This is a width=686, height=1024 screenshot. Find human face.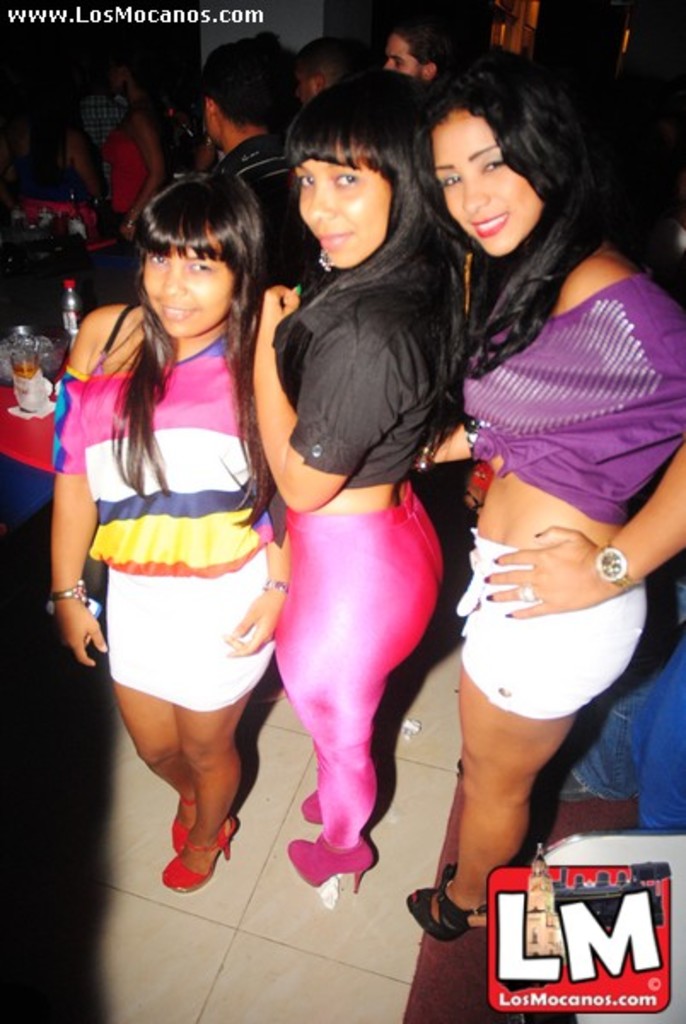
Bounding box: left=387, top=32, right=423, bottom=75.
